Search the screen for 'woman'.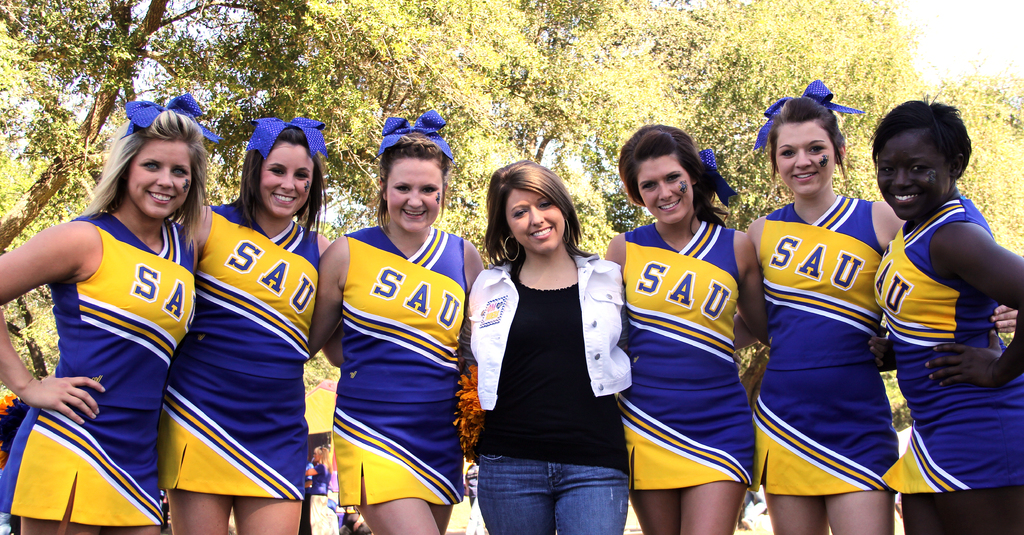
Found at l=305, t=108, r=484, b=534.
